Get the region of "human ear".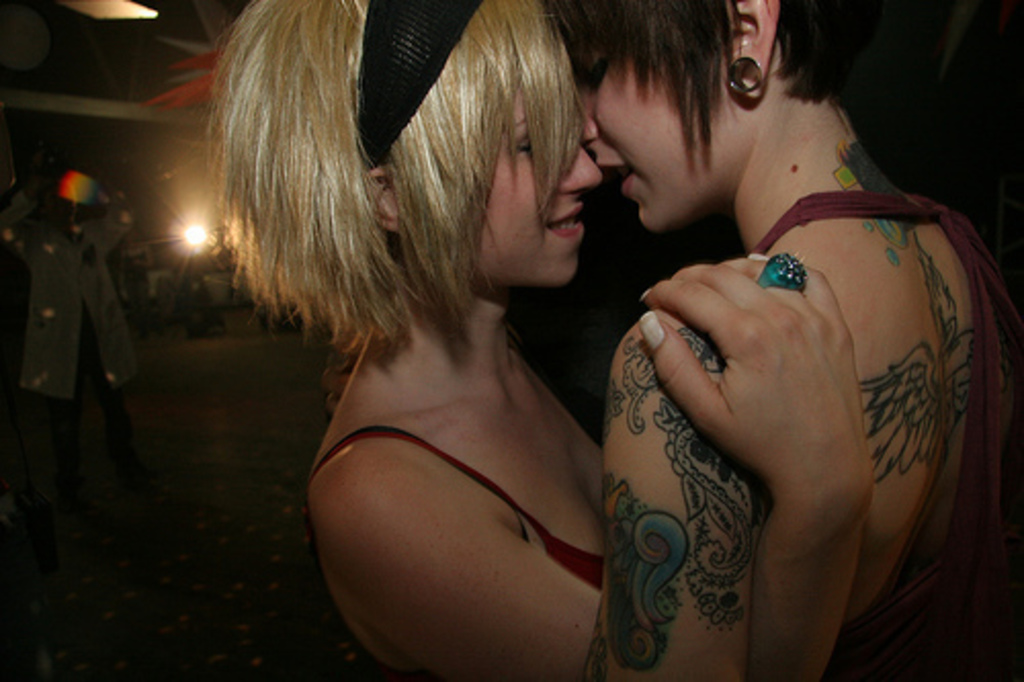
x1=727, y1=0, x2=780, y2=98.
